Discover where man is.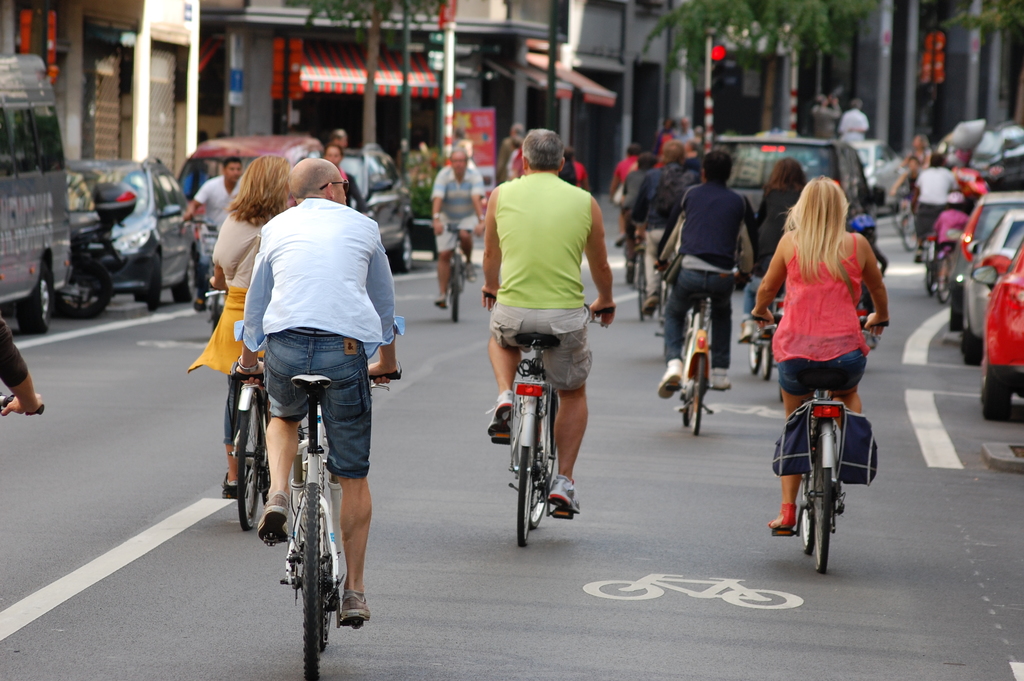
Discovered at x1=813 y1=92 x2=842 y2=141.
